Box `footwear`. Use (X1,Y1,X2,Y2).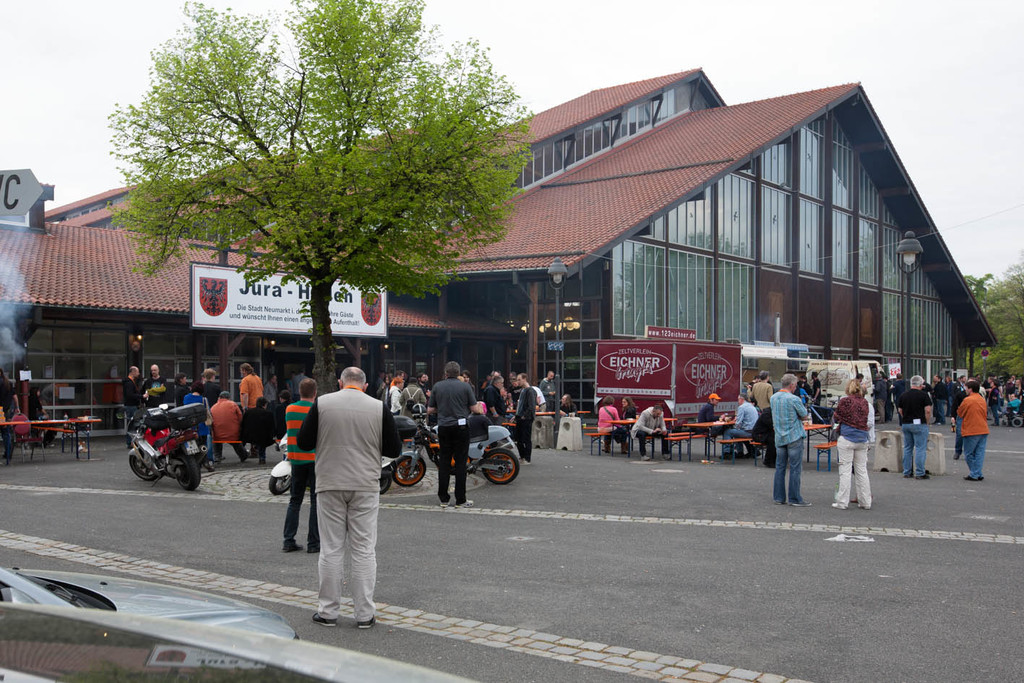
(354,617,375,628).
